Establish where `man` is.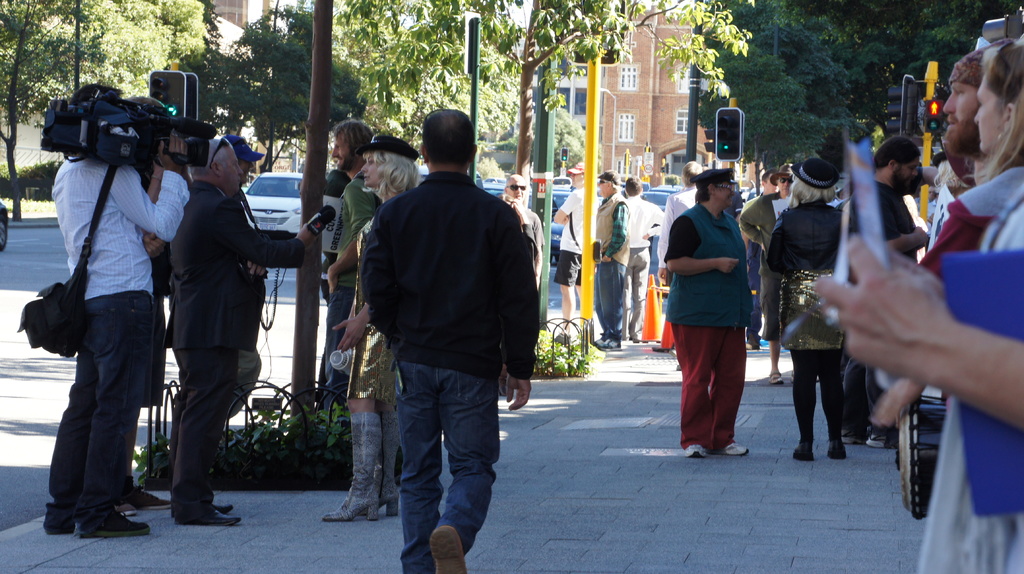
Established at <region>756, 175, 817, 408</region>.
